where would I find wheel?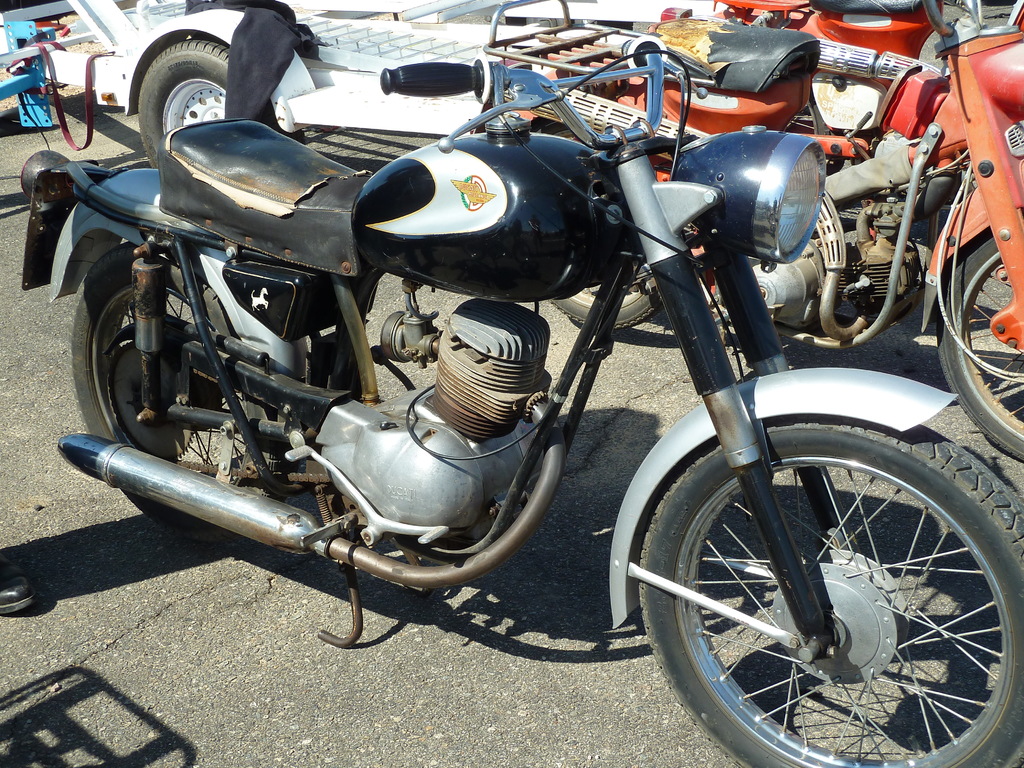
At box=[932, 227, 1023, 460].
